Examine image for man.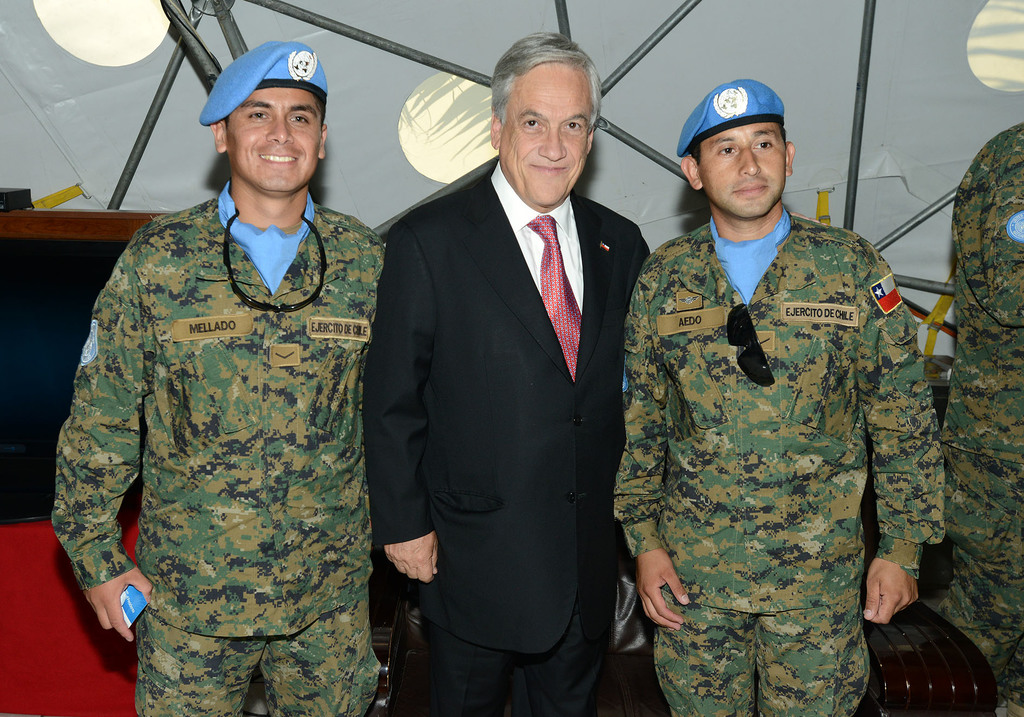
Examination result: [x1=361, y1=30, x2=667, y2=709].
